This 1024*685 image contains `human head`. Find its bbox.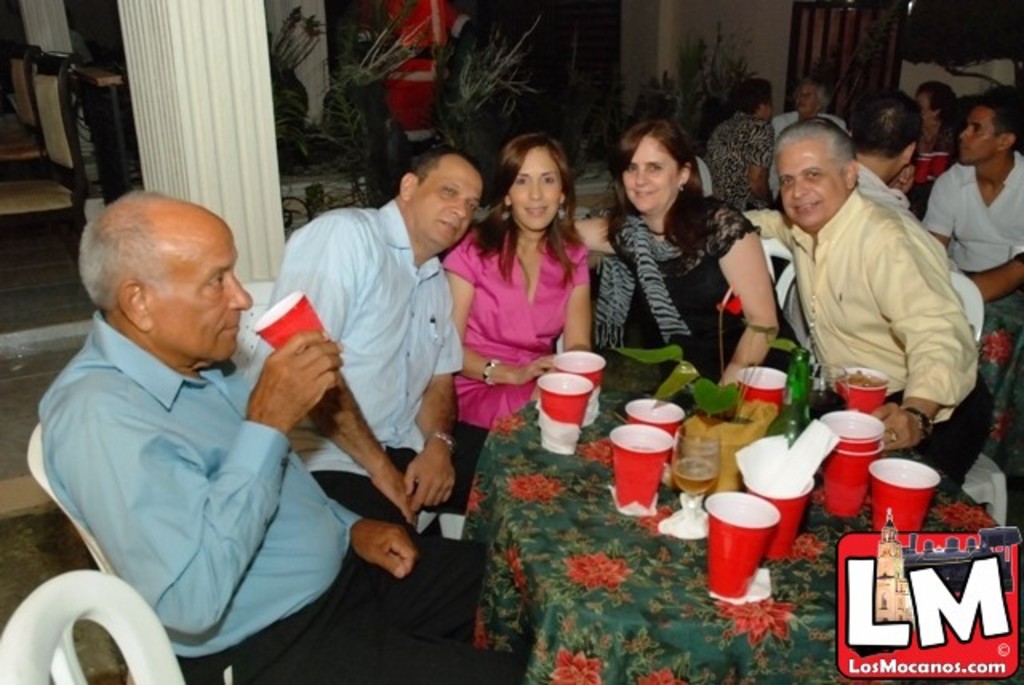
69/182/250/362.
